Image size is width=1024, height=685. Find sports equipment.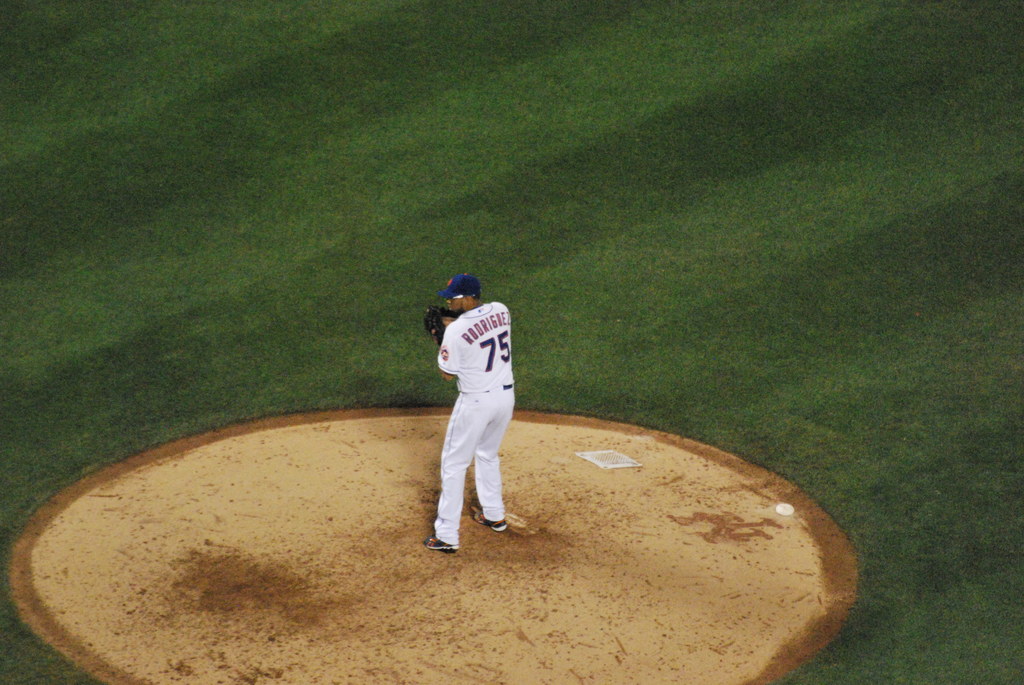
pyautogui.locateOnScreen(476, 511, 507, 531).
